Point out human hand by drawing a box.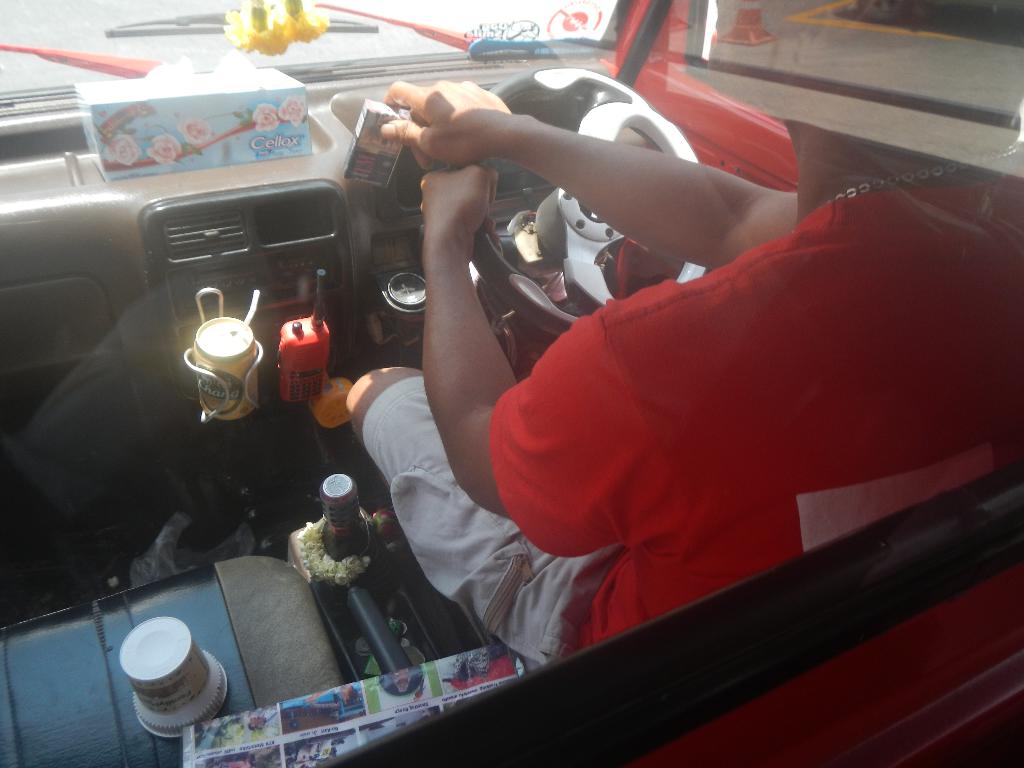
[left=376, top=80, right=511, bottom=174].
